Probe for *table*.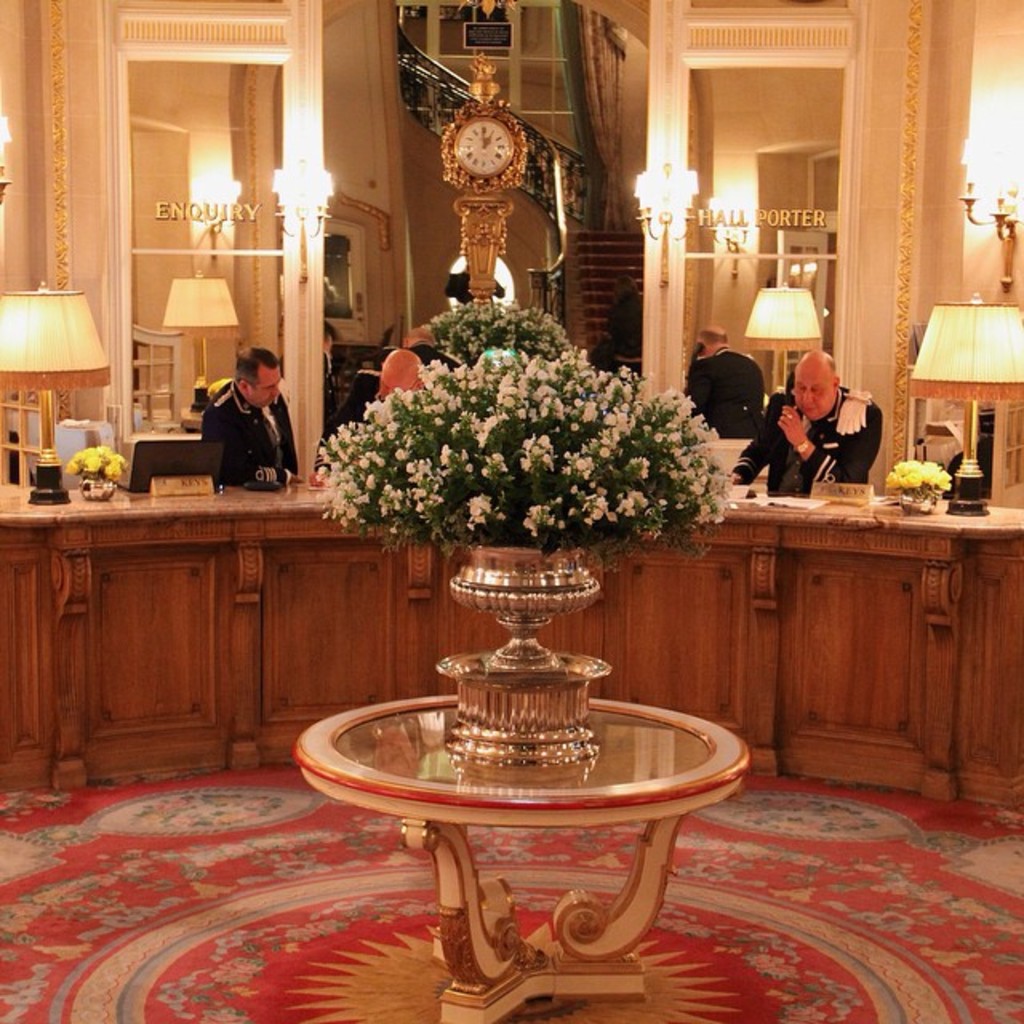
Probe result: 275,600,749,965.
